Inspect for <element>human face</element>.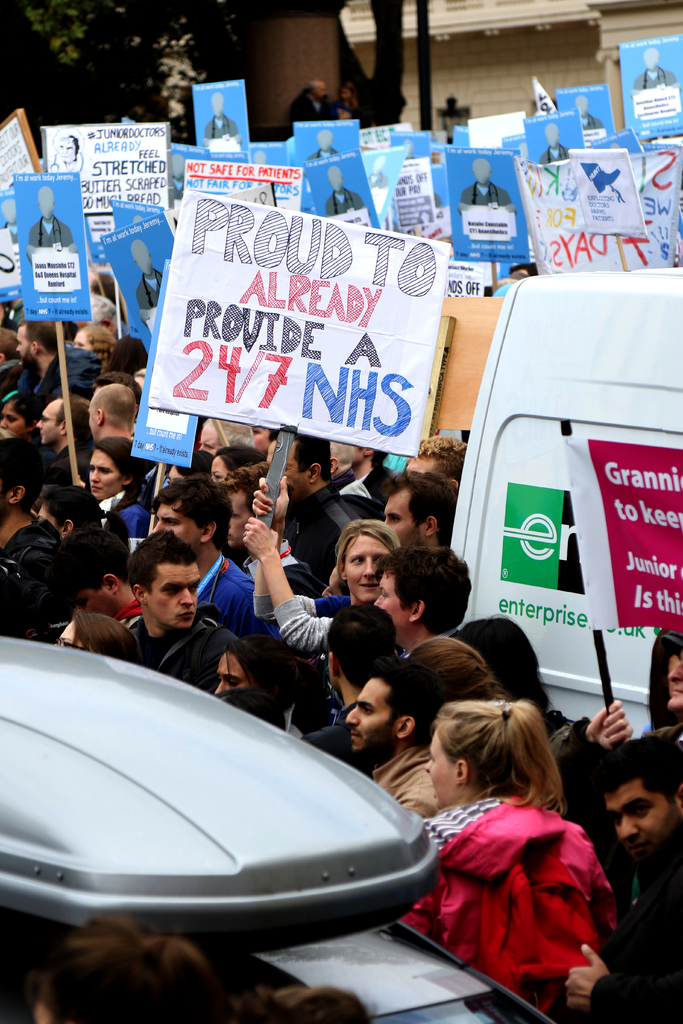
Inspection: <bbox>142, 561, 195, 626</bbox>.
